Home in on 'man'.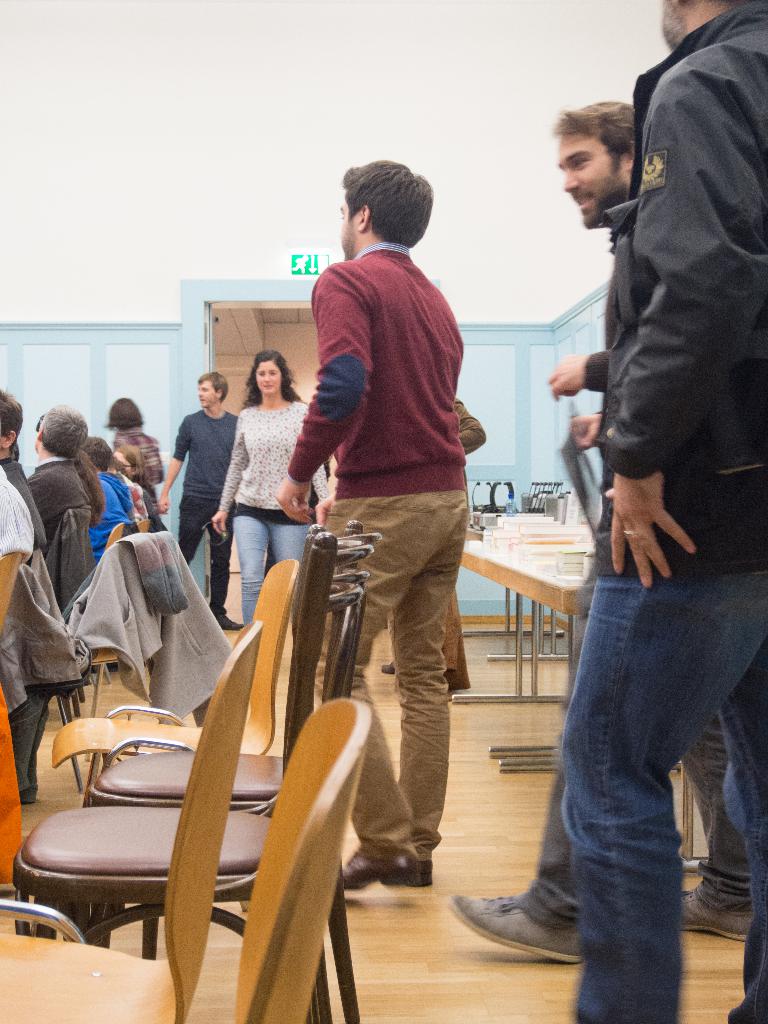
Homed in at [451, 99, 755, 967].
